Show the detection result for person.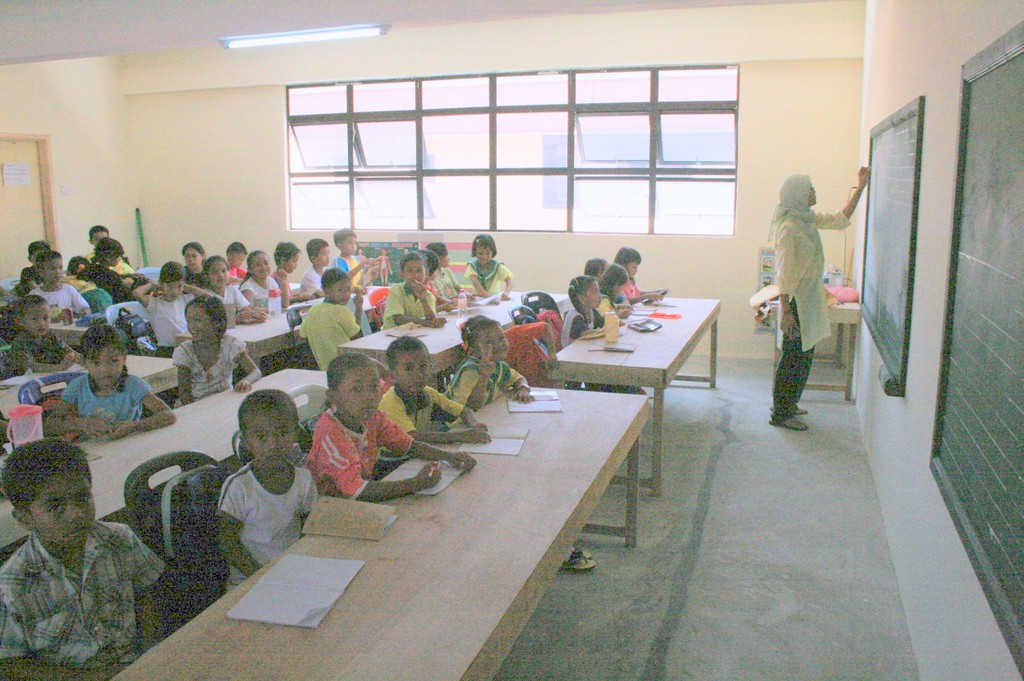
left=164, top=295, right=266, bottom=413.
